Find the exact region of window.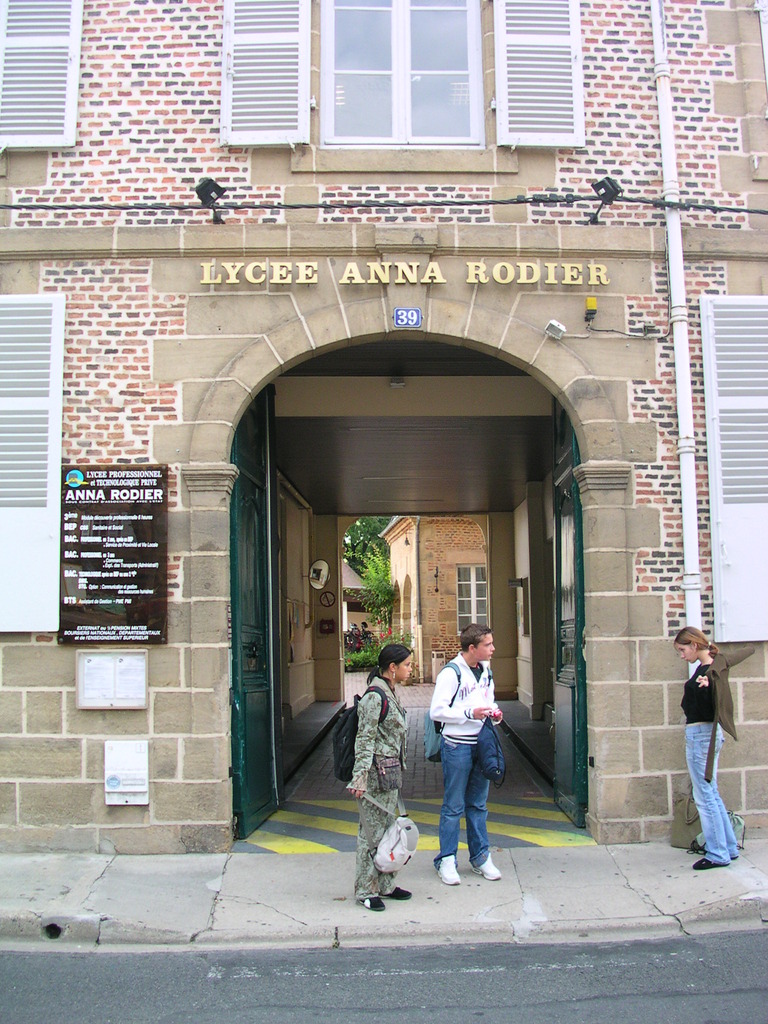
Exact region: {"x1": 301, "y1": 6, "x2": 511, "y2": 150}.
